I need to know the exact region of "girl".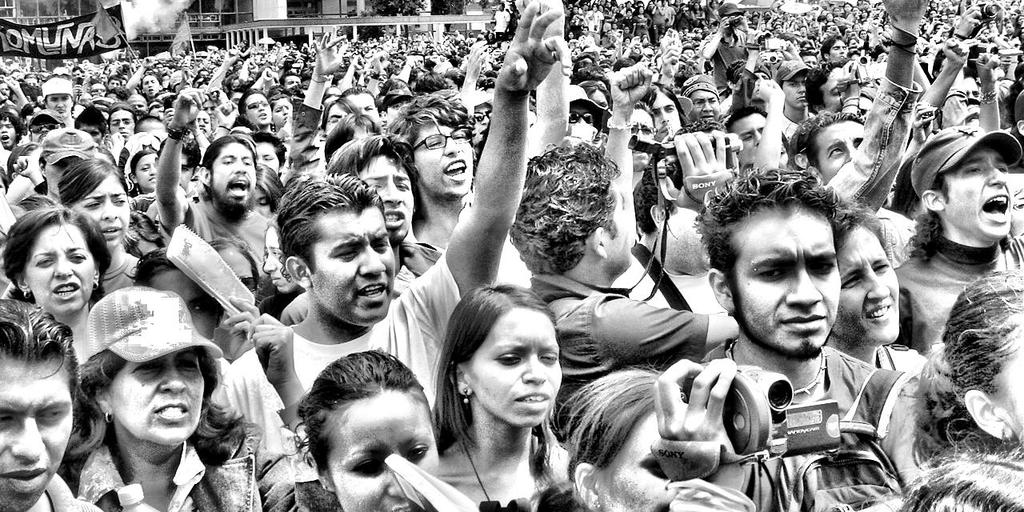
Region: 554 347 762 511.
